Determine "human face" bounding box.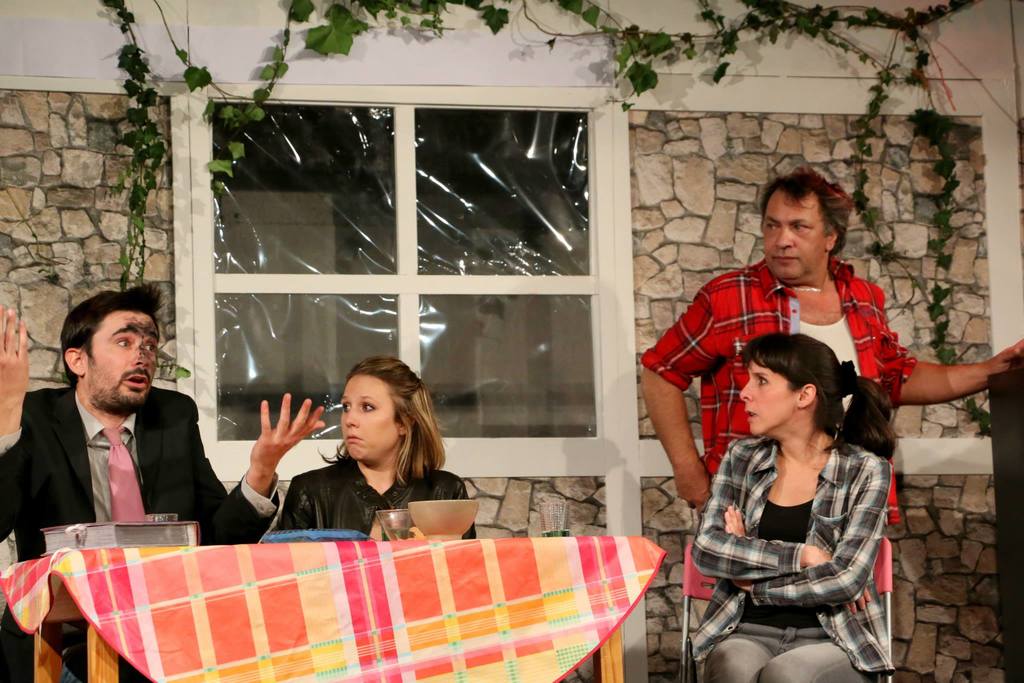
Determined: (left=339, top=370, right=401, bottom=460).
